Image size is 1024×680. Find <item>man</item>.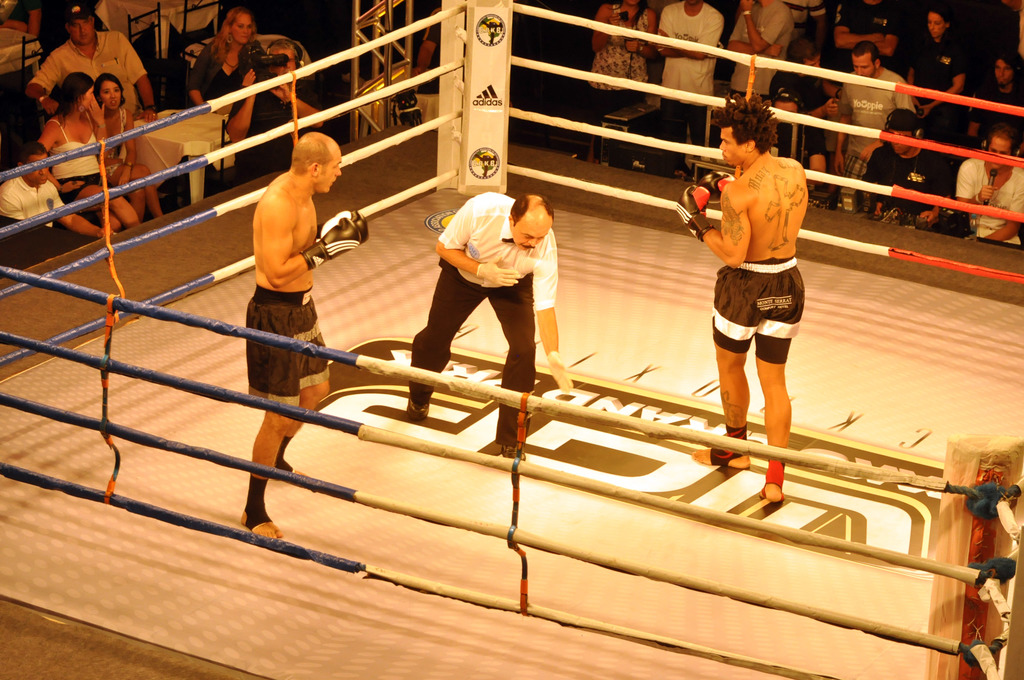
[675, 94, 812, 502].
